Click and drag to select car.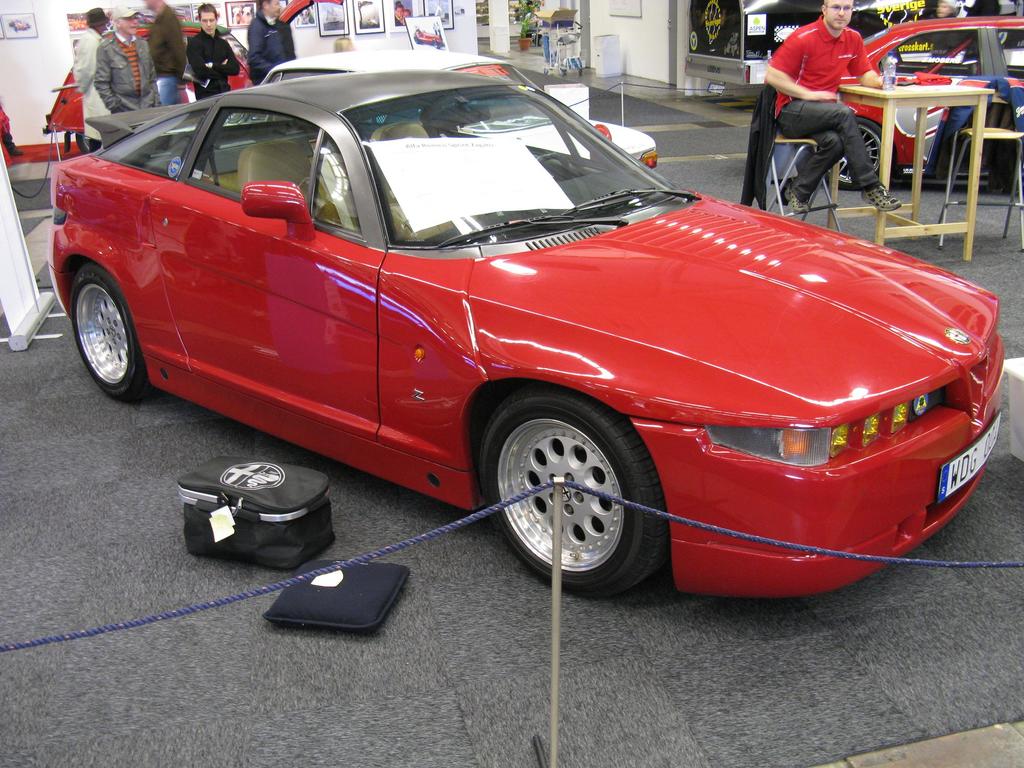
Selection: 36/12/262/157.
